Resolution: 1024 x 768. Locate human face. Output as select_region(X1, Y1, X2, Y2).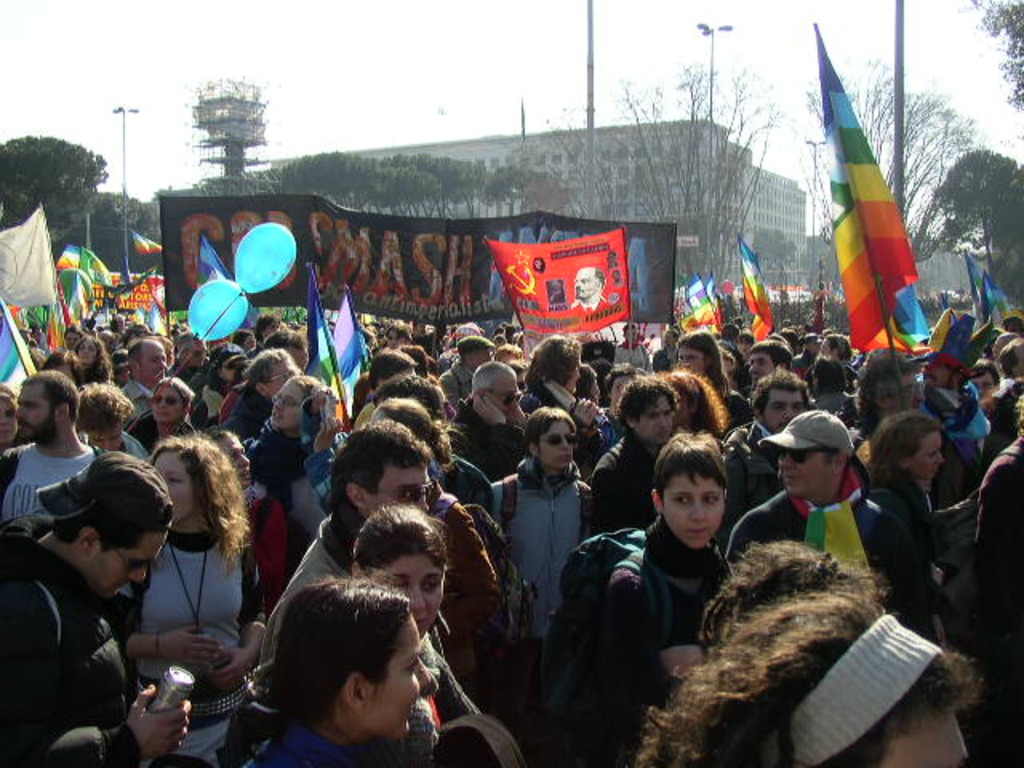
select_region(973, 371, 994, 392).
